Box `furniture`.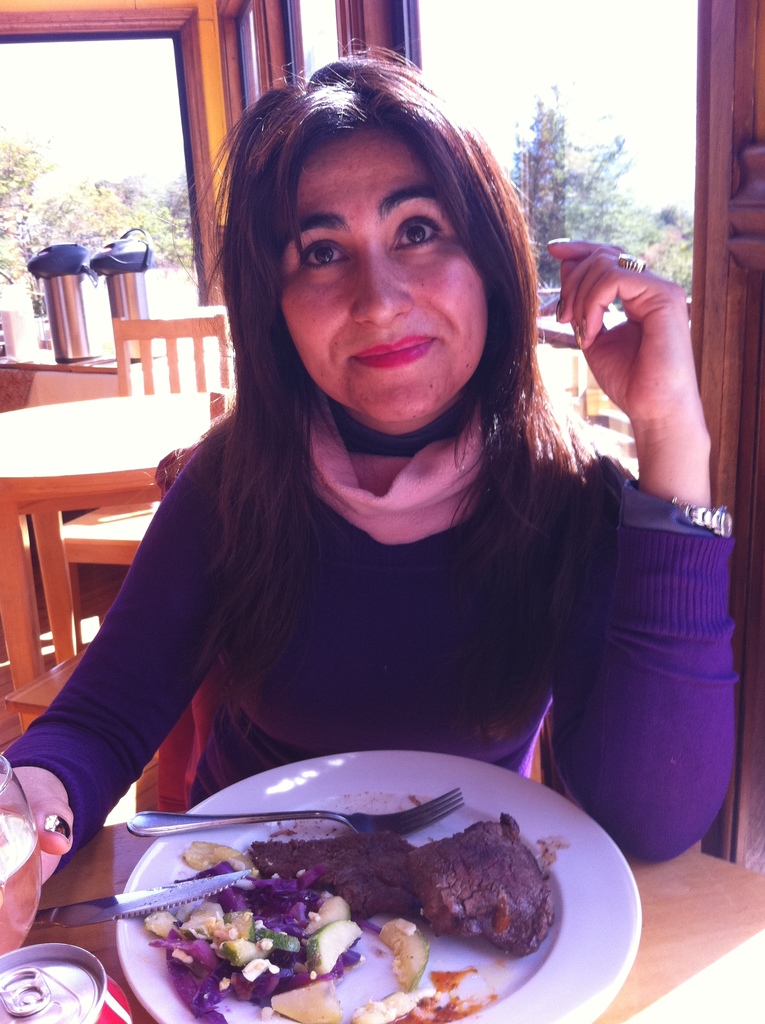
<bbox>54, 308, 230, 667</bbox>.
